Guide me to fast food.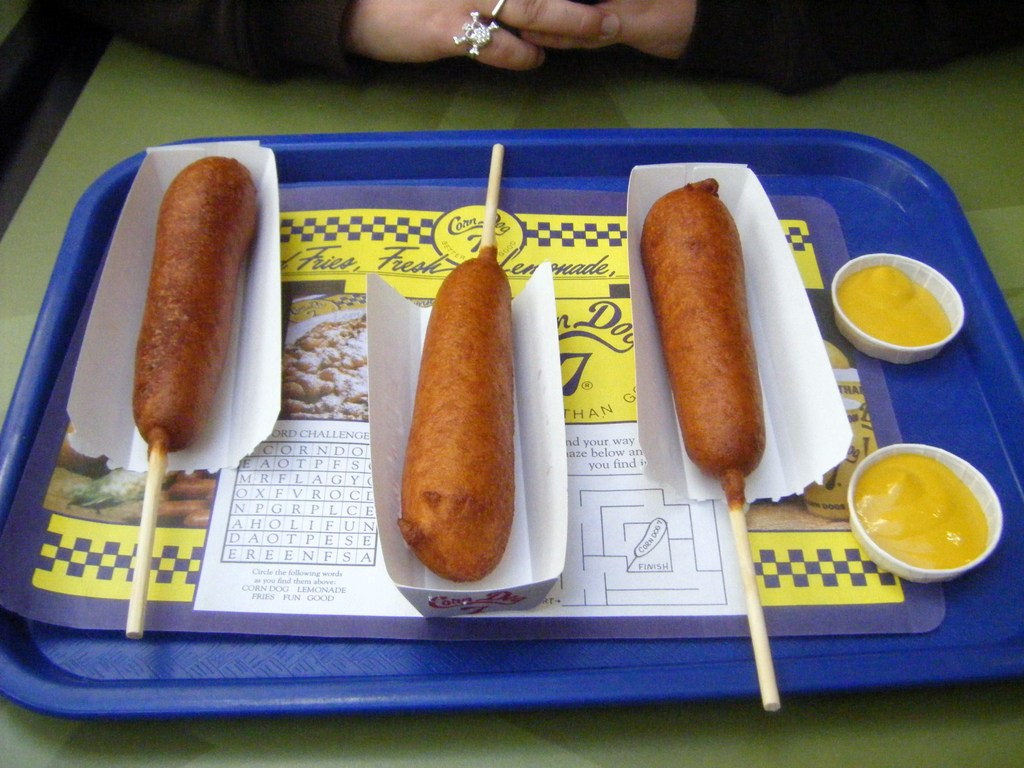
Guidance: x1=129 y1=159 x2=259 y2=444.
